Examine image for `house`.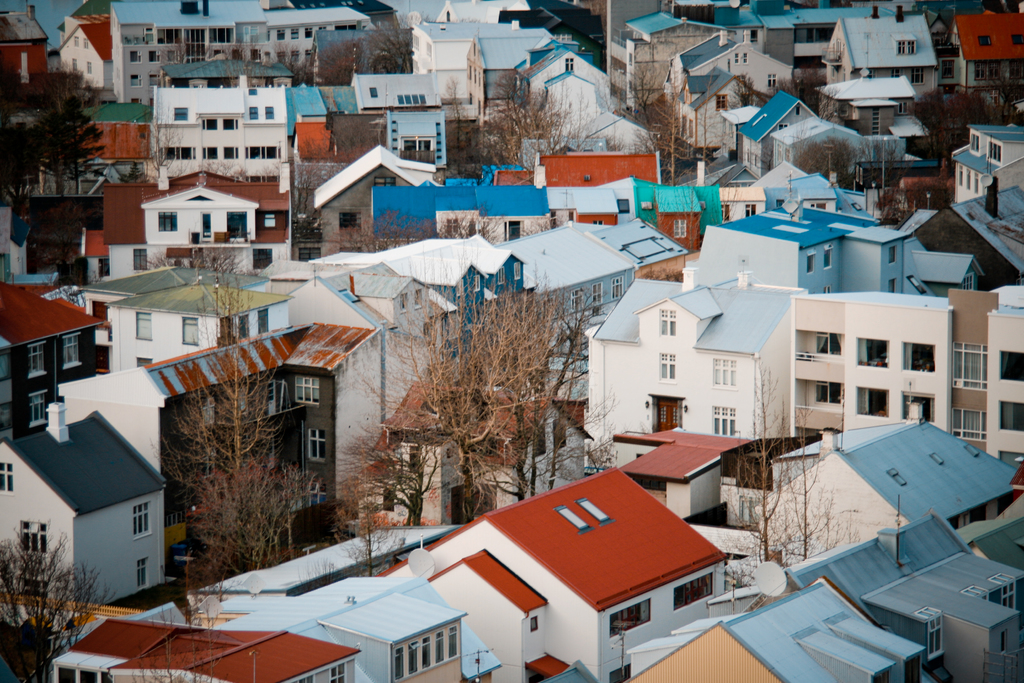
Examination result: Rect(50, 0, 126, 97).
